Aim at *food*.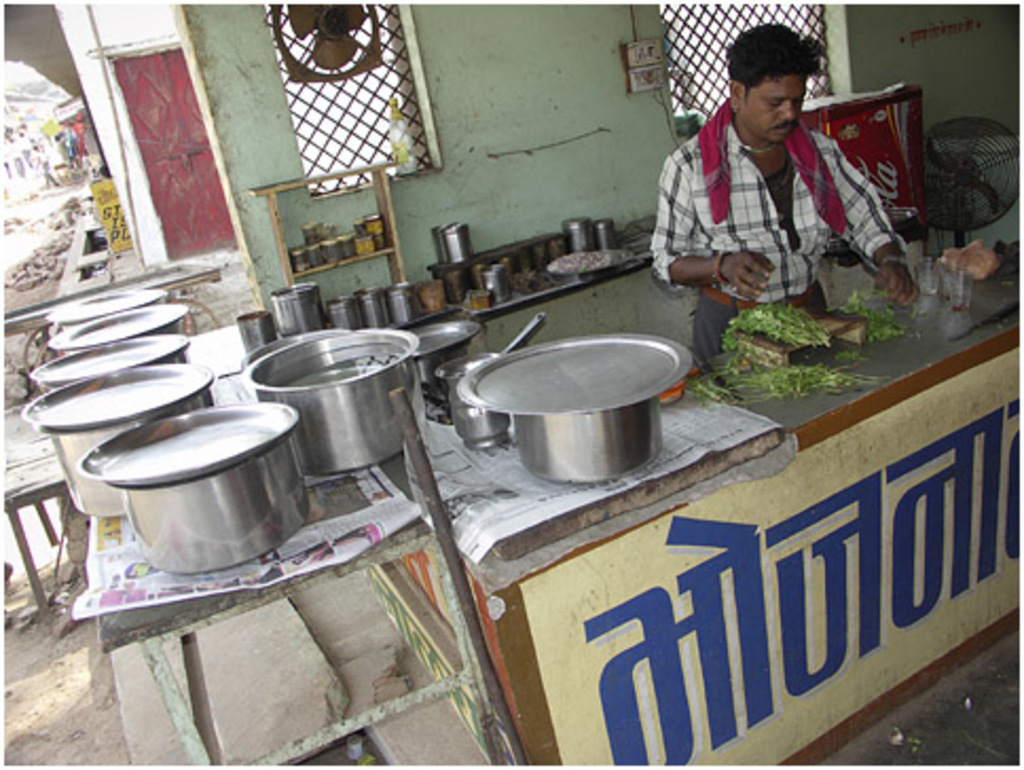
Aimed at region(683, 353, 893, 408).
